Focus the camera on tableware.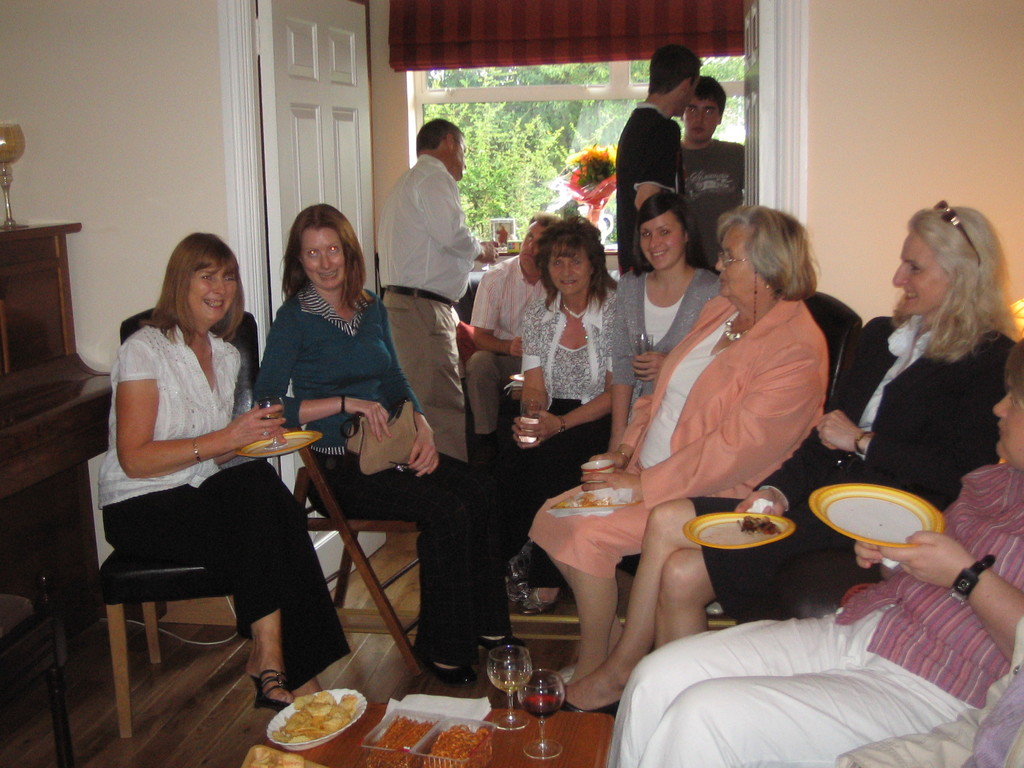
Focus region: 546:484:636:518.
